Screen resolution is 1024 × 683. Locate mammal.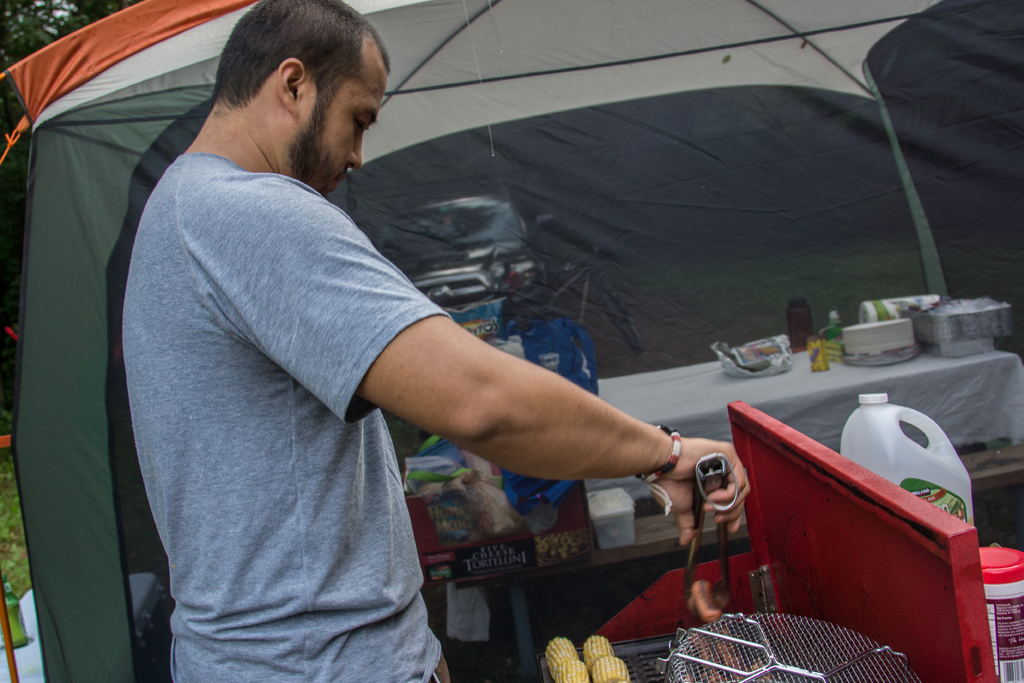
select_region(142, 41, 746, 650).
